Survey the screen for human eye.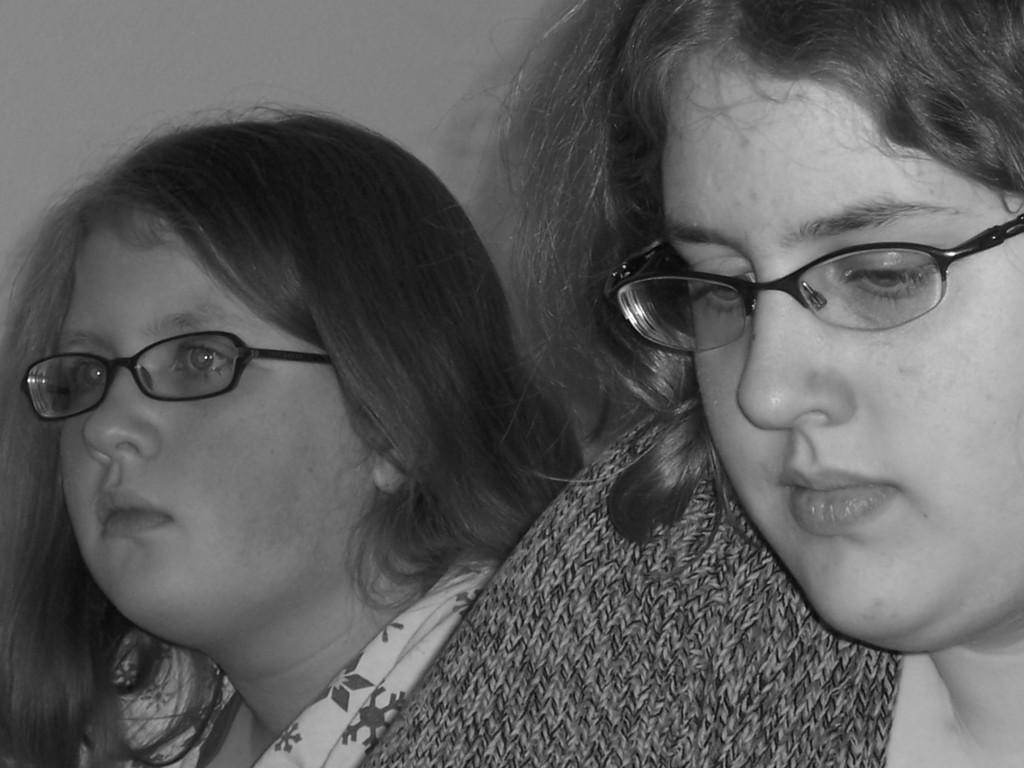
Survey found: locate(646, 232, 988, 340).
